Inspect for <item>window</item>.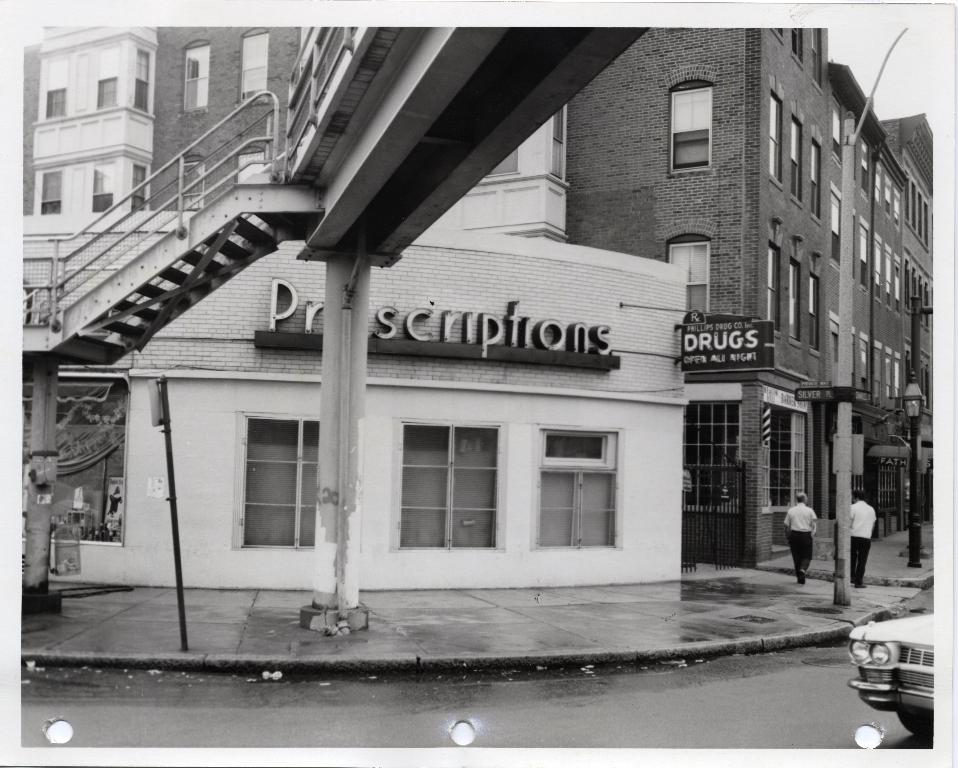
Inspection: detection(135, 46, 151, 123).
